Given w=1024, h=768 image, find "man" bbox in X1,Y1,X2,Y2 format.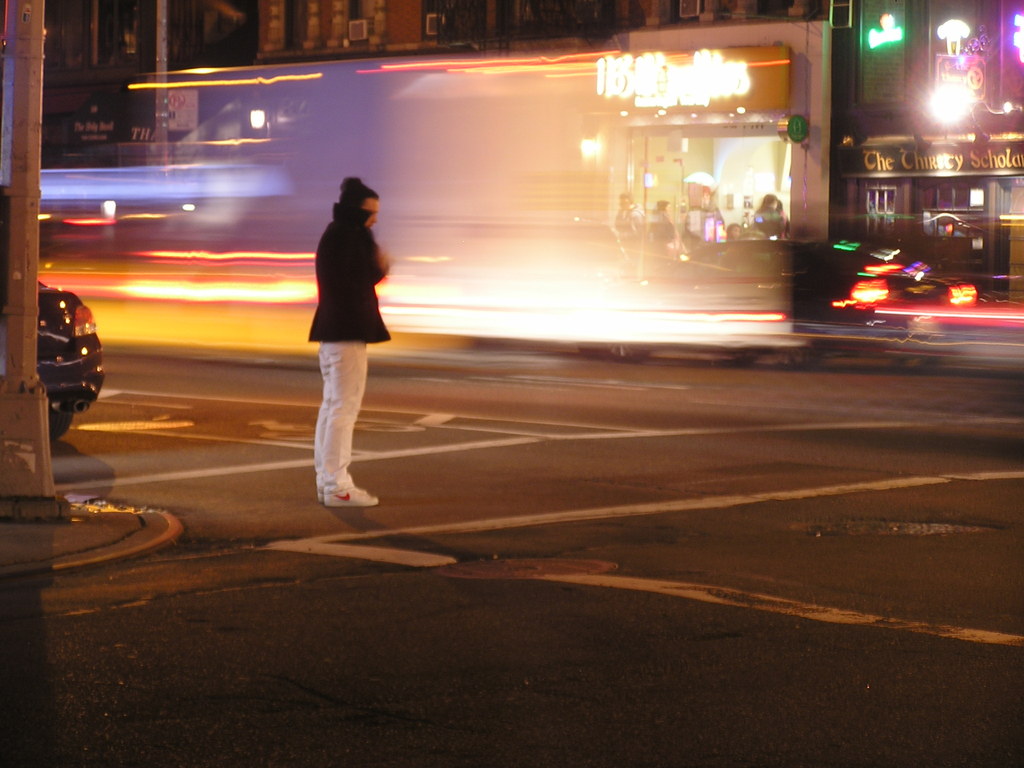
283,173,388,504.
